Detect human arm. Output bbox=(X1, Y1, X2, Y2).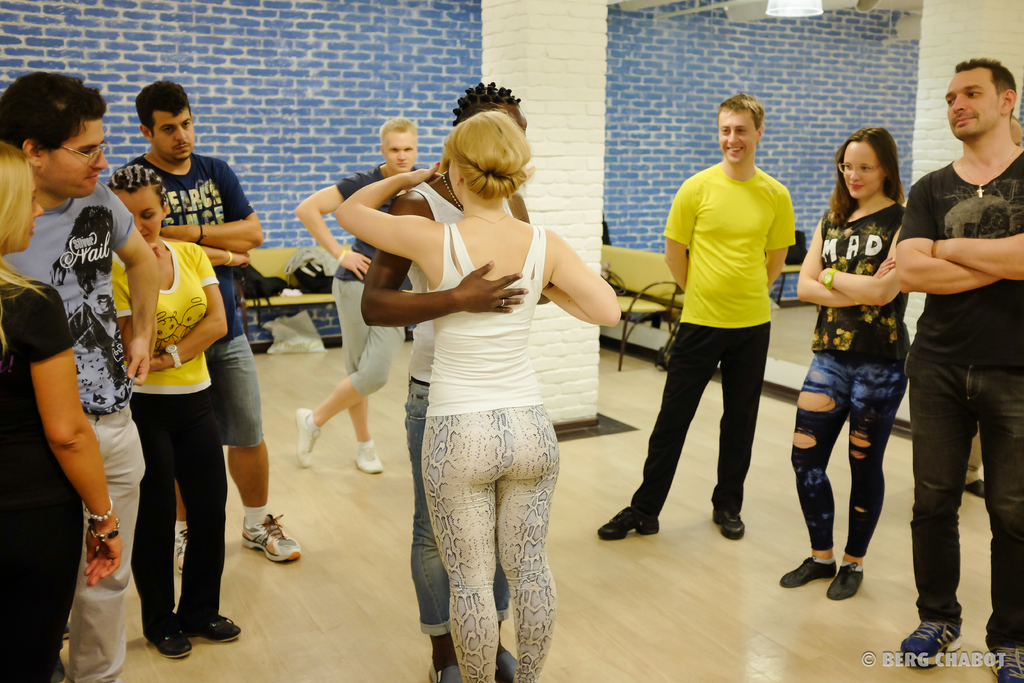
bbox=(356, 186, 535, 331).
